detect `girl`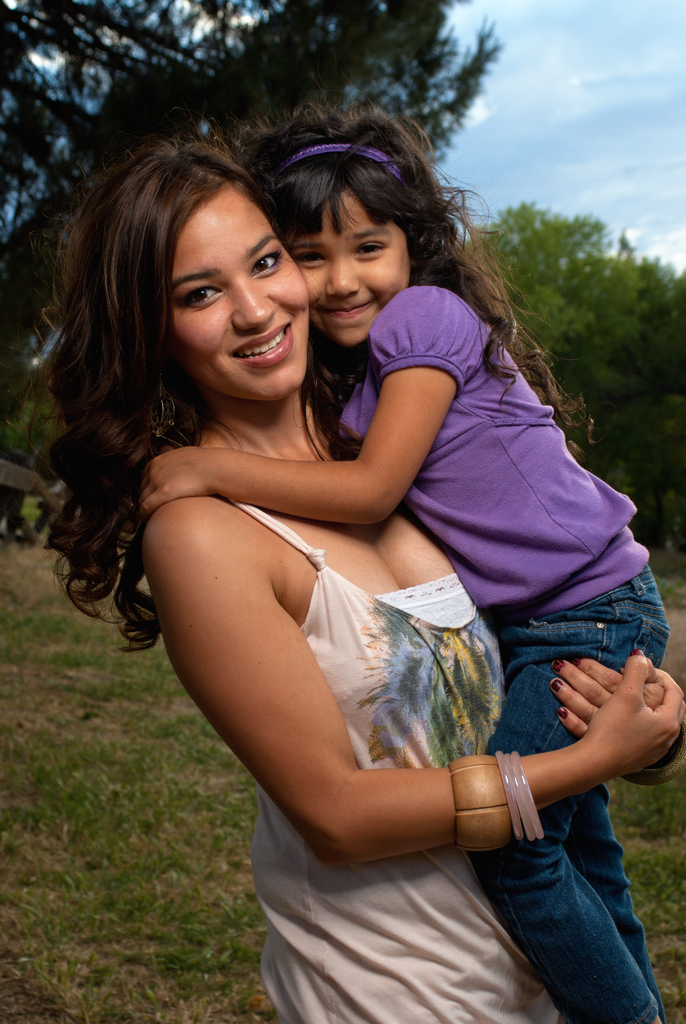
[x1=33, y1=140, x2=683, y2=1023]
